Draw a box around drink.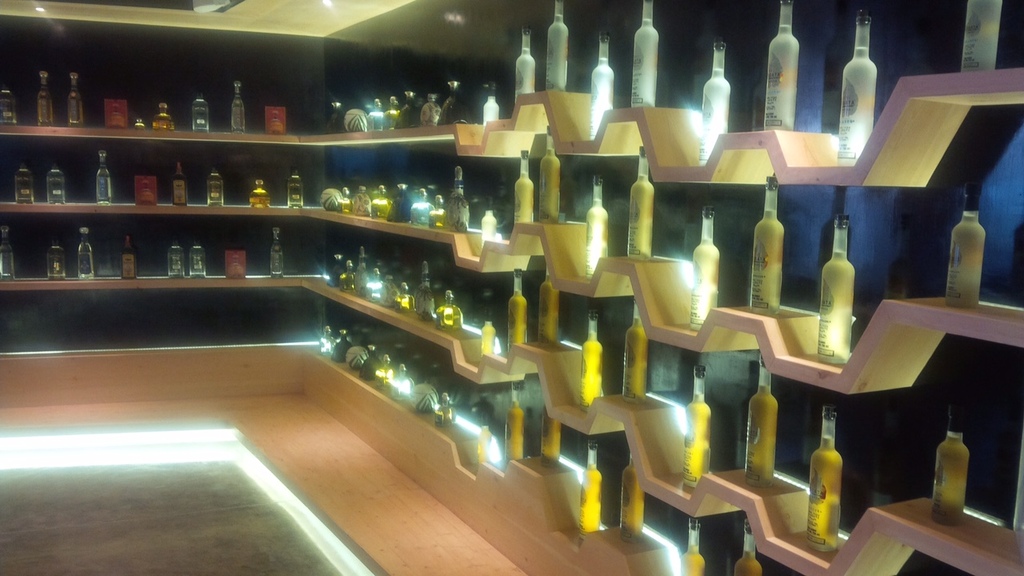
(left=319, top=328, right=338, bottom=356).
